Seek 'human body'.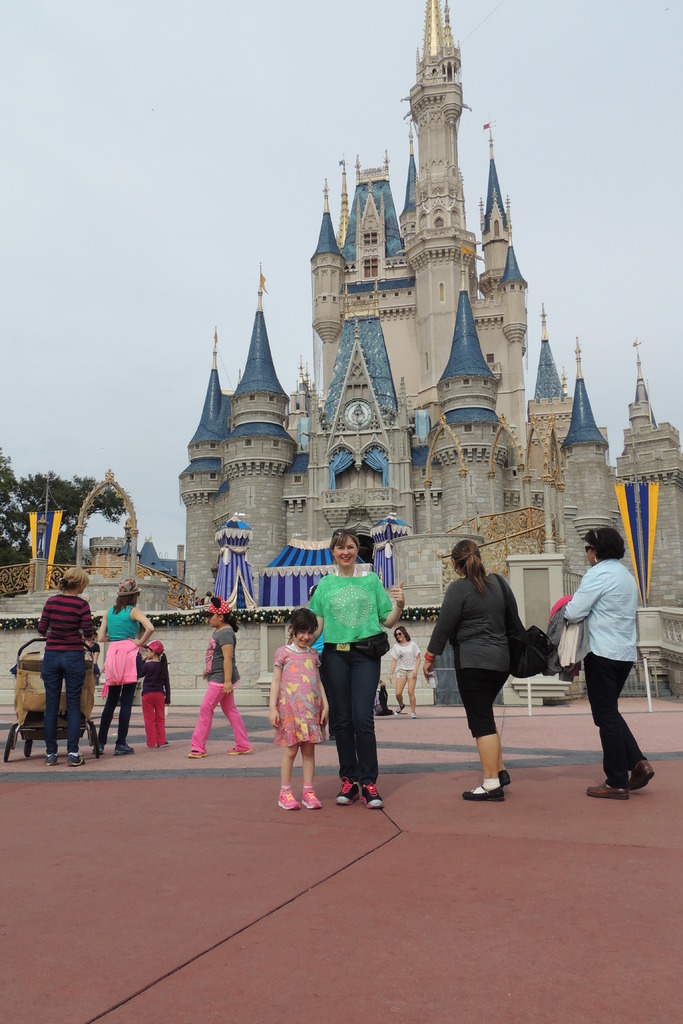
<bbox>187, 625, 252, 762</bbox>.
